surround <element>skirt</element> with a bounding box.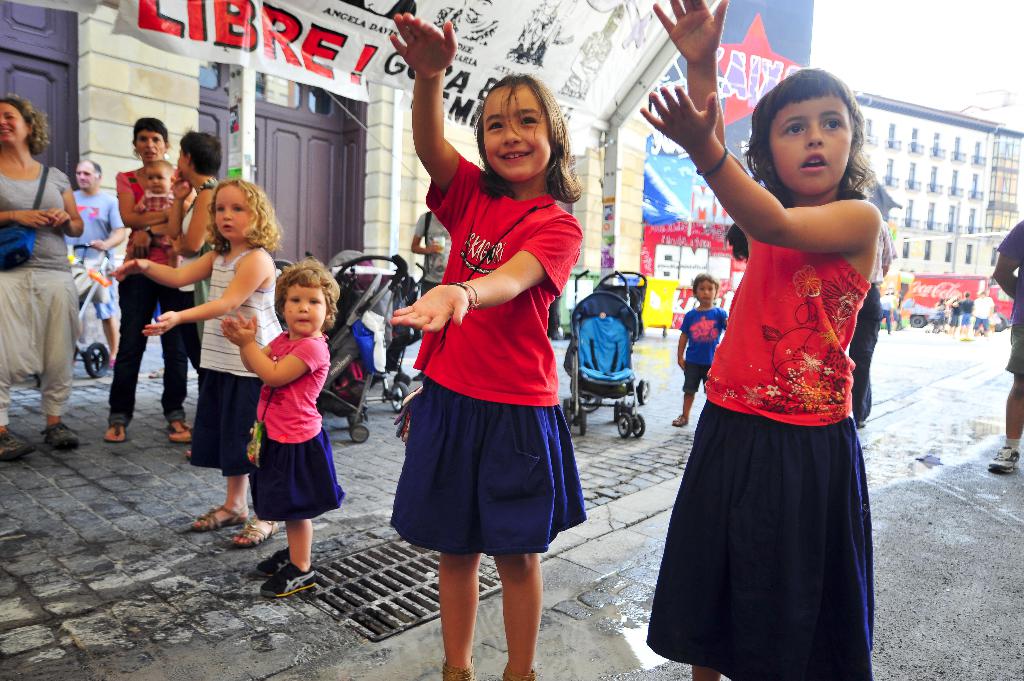
x1=250 y1=432 x2=348 y2=523.
